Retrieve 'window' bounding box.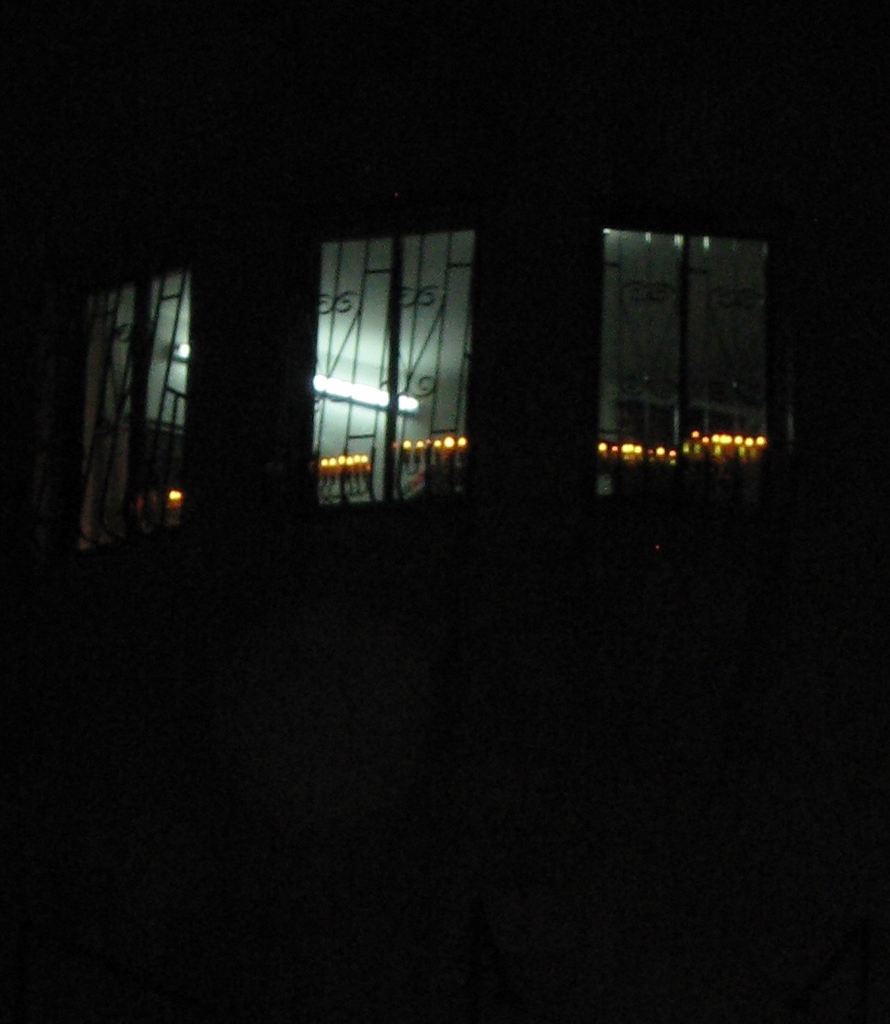
Bounding box: box(74, 270, 196, 559).
